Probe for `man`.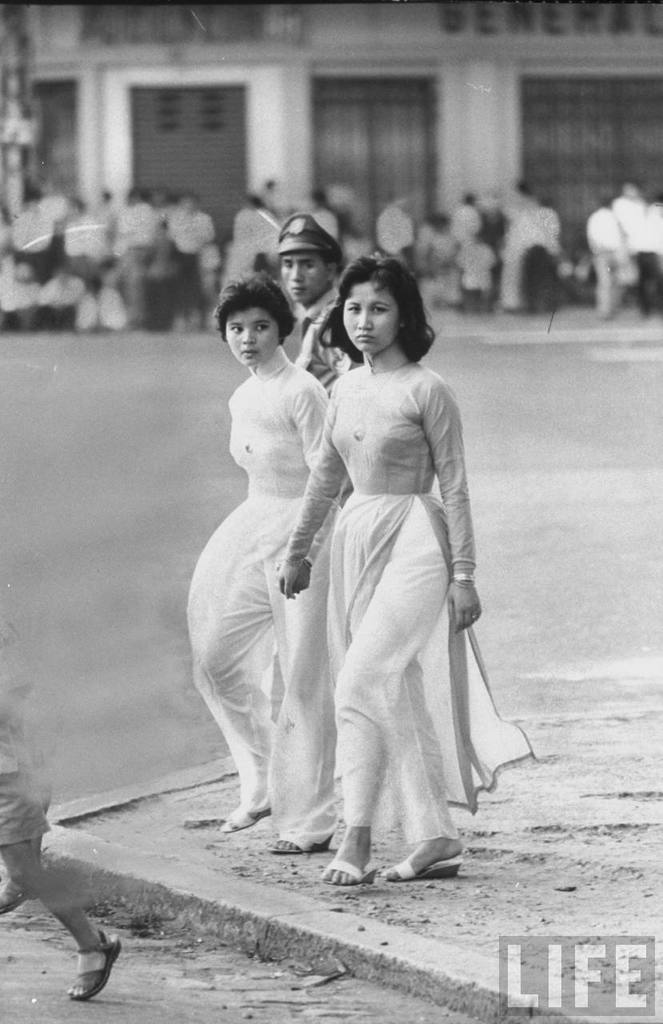
Probe result: l=283, t=219, r=341, b=374.
